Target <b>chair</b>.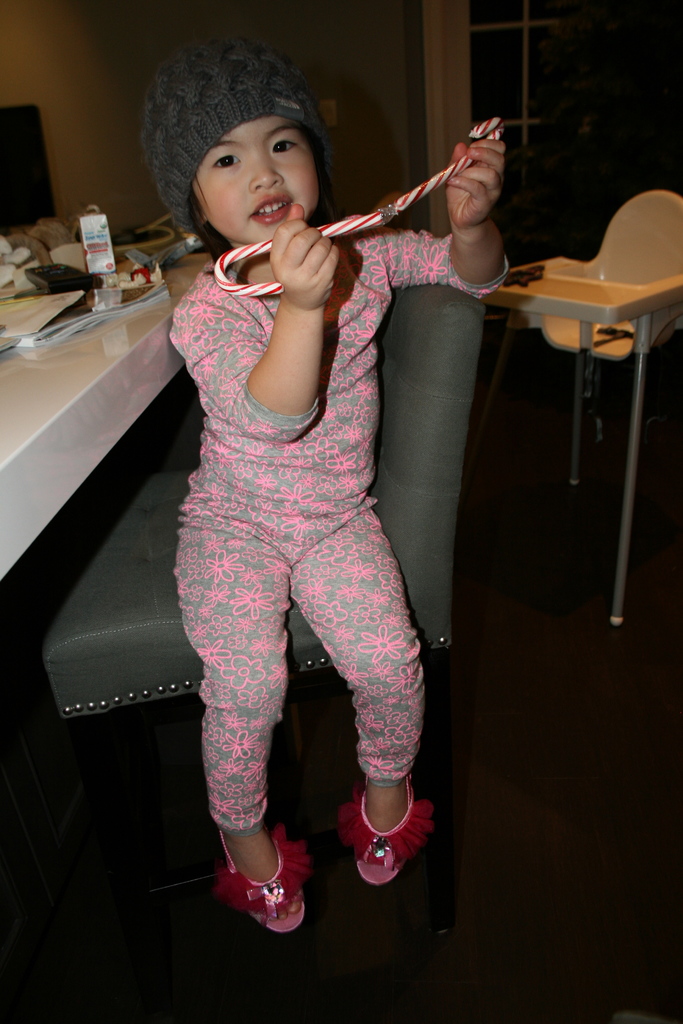
Target region: [48,277,484,993].
